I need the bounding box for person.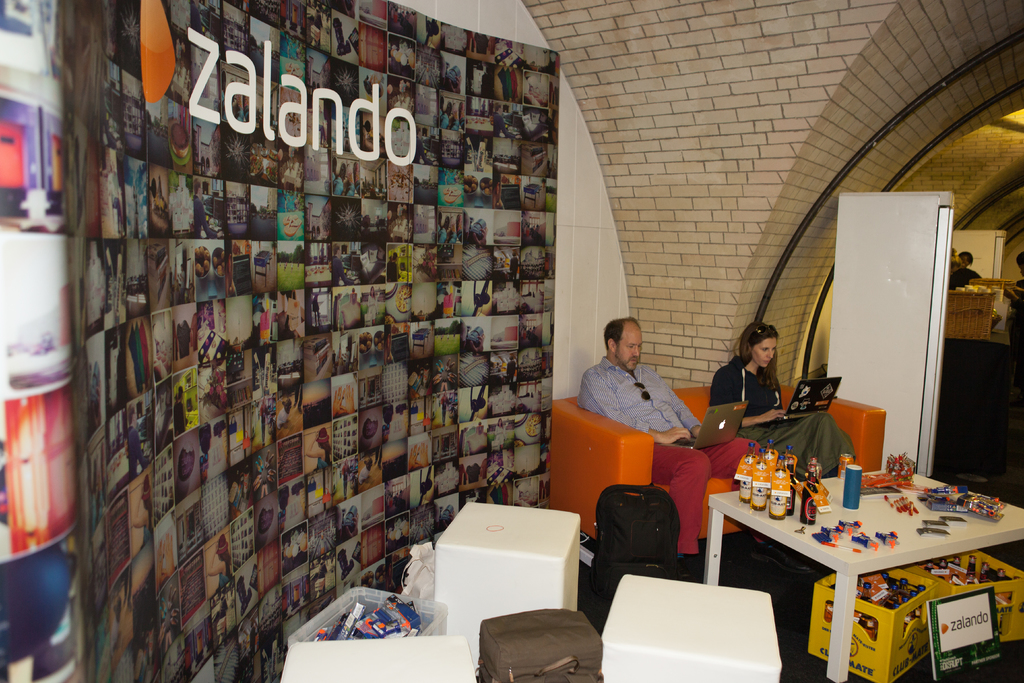
Here it is: x1=575 y1=317 x2=757 y2=579.
